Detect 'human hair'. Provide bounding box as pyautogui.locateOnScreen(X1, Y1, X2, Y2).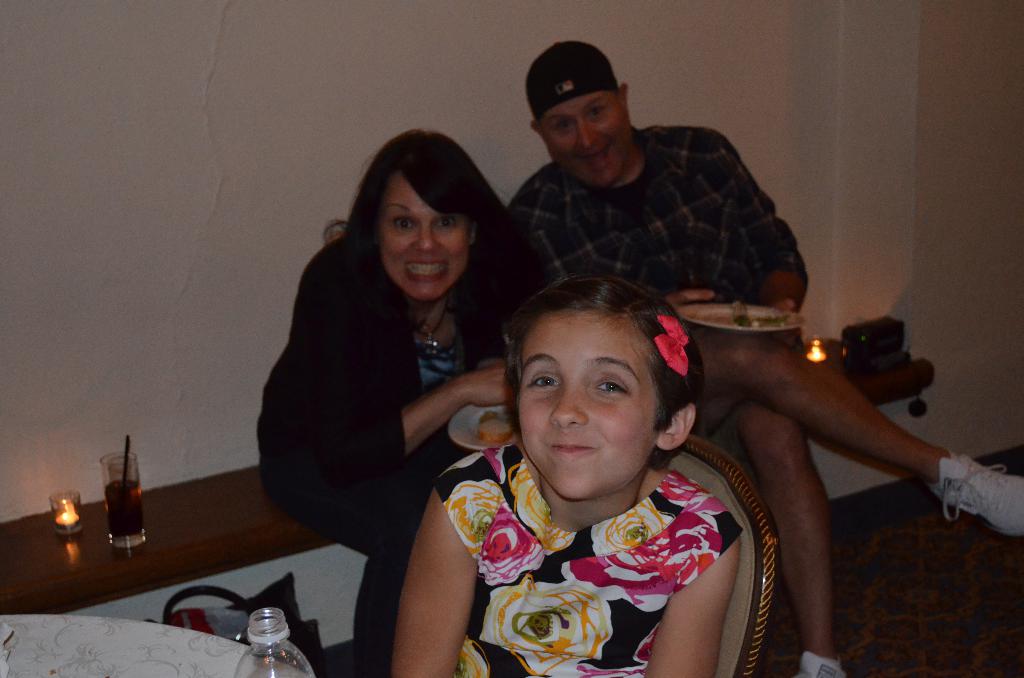
pyautogui.locateOnScreen(323, 123, 516, 333).
